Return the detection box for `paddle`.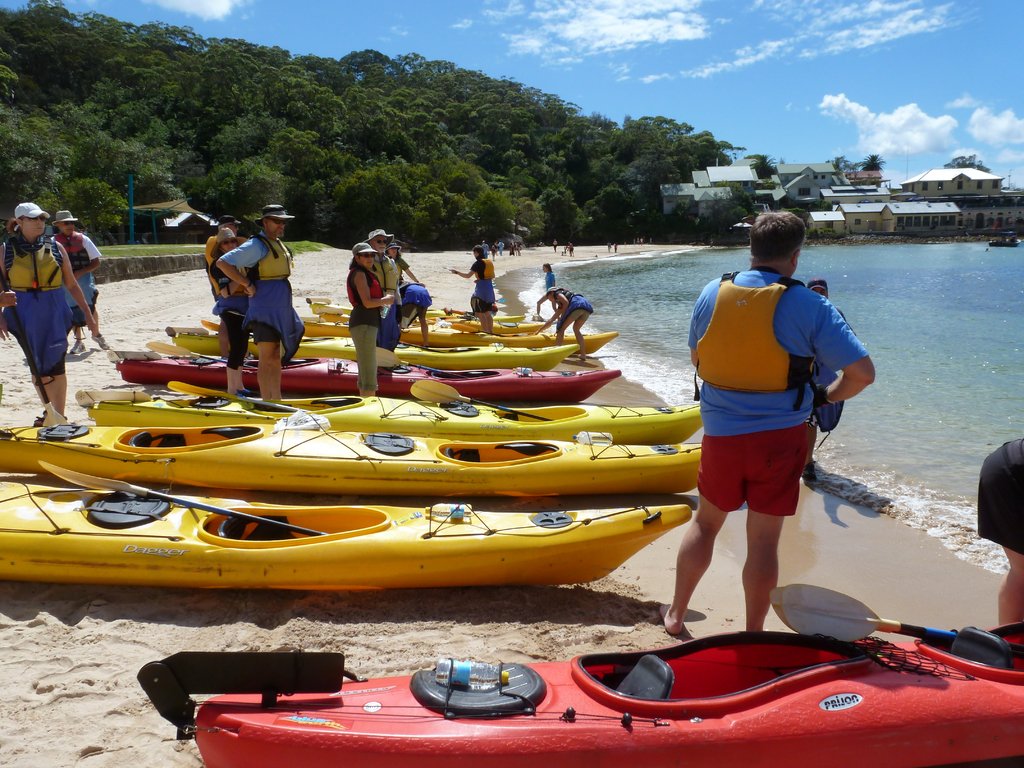
bbox=(401, 383, 566, 430).
